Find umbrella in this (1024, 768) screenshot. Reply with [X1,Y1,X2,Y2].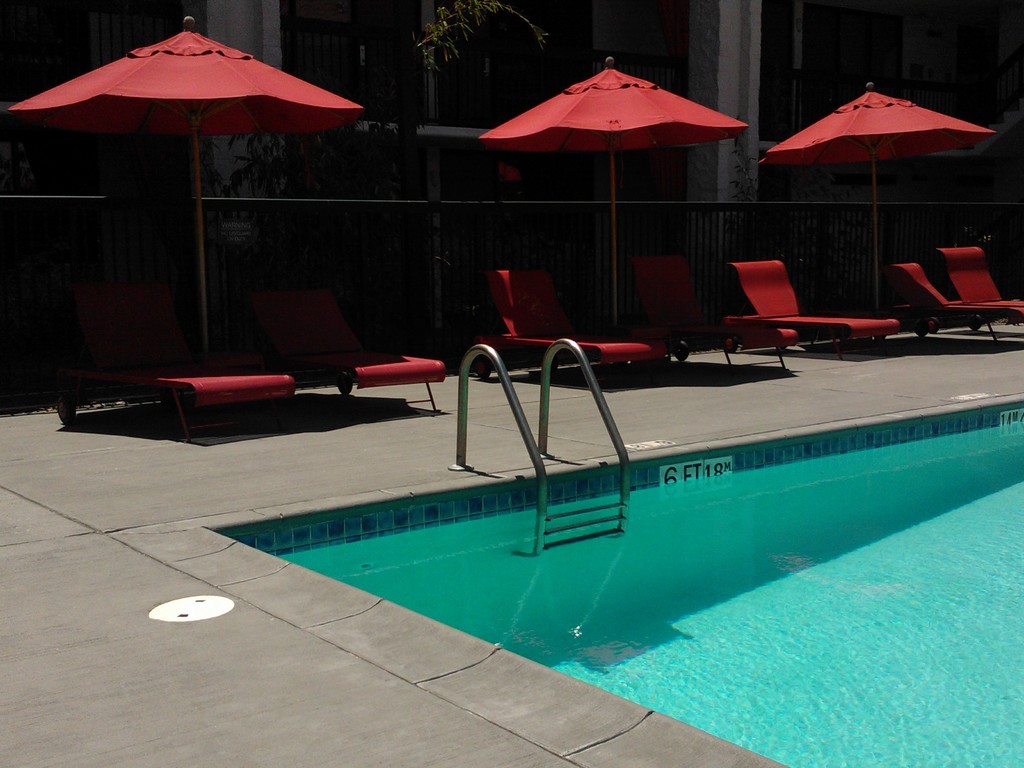
[761,83,993,316].
